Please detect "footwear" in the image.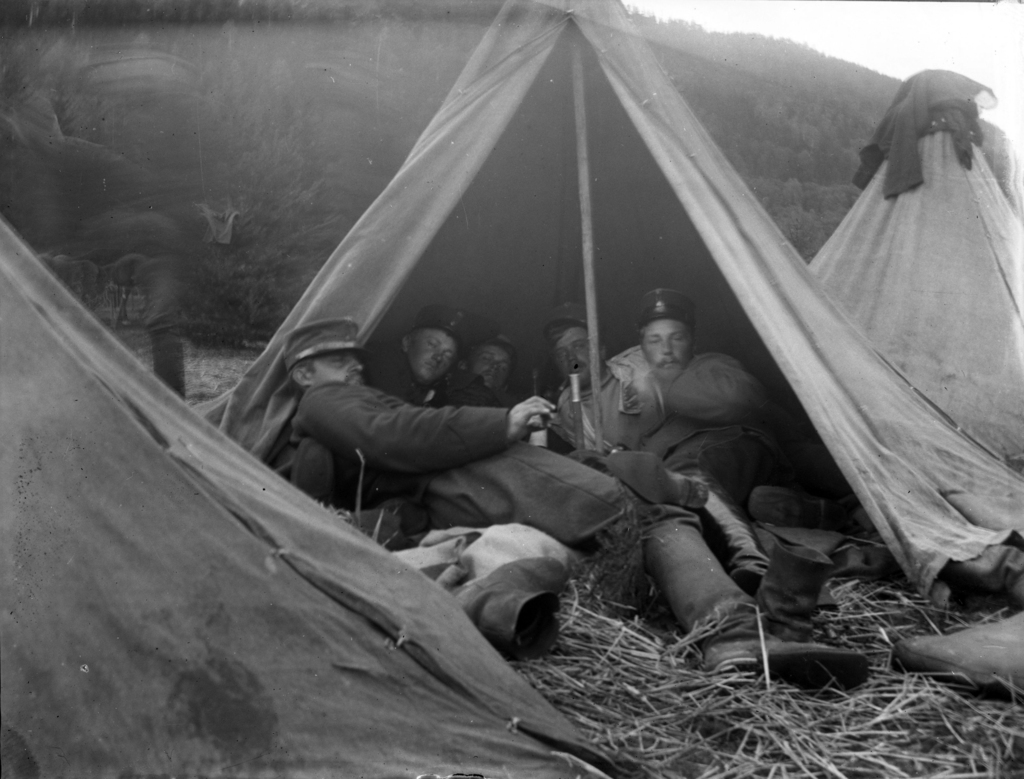
l=756, t=541, r=840, b=643.
